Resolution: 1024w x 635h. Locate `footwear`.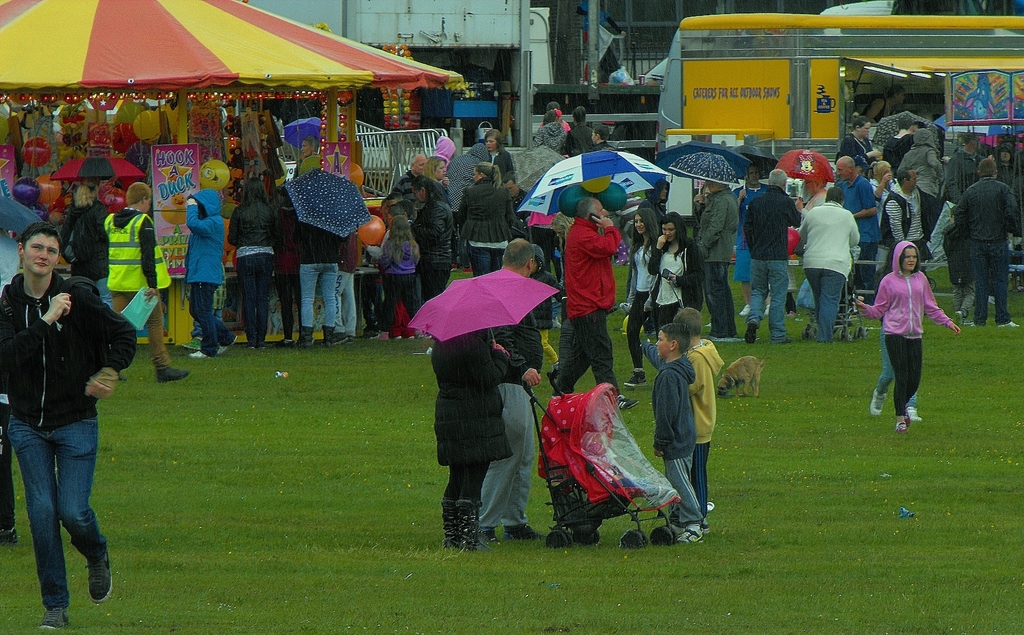
bbox=(284, 333, 308, 342).
